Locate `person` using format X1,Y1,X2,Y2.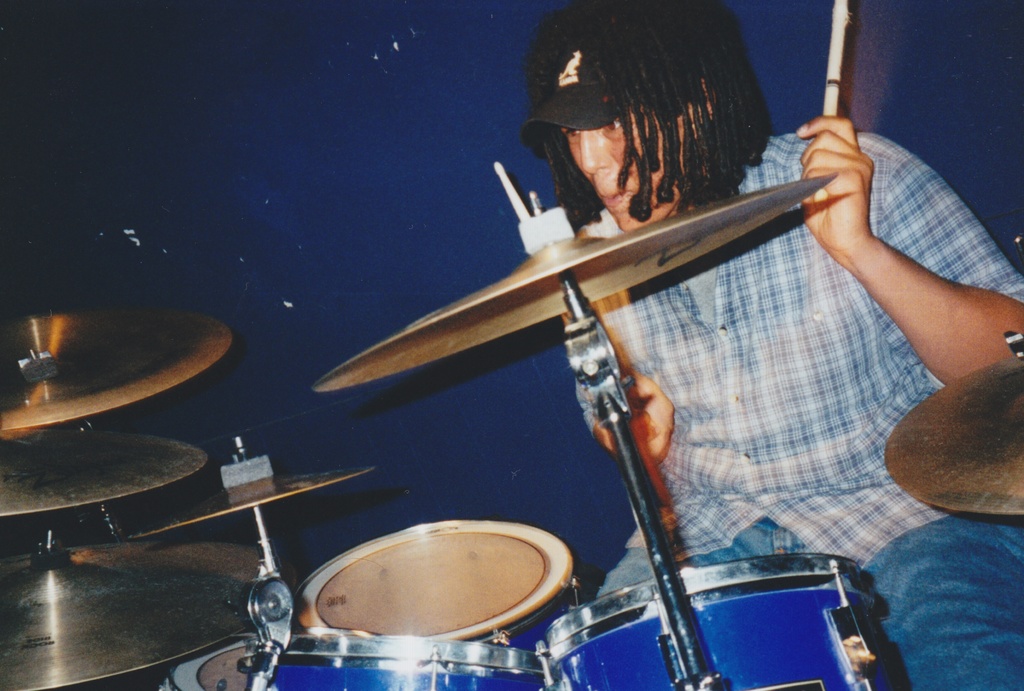
521,0,1023,690.
